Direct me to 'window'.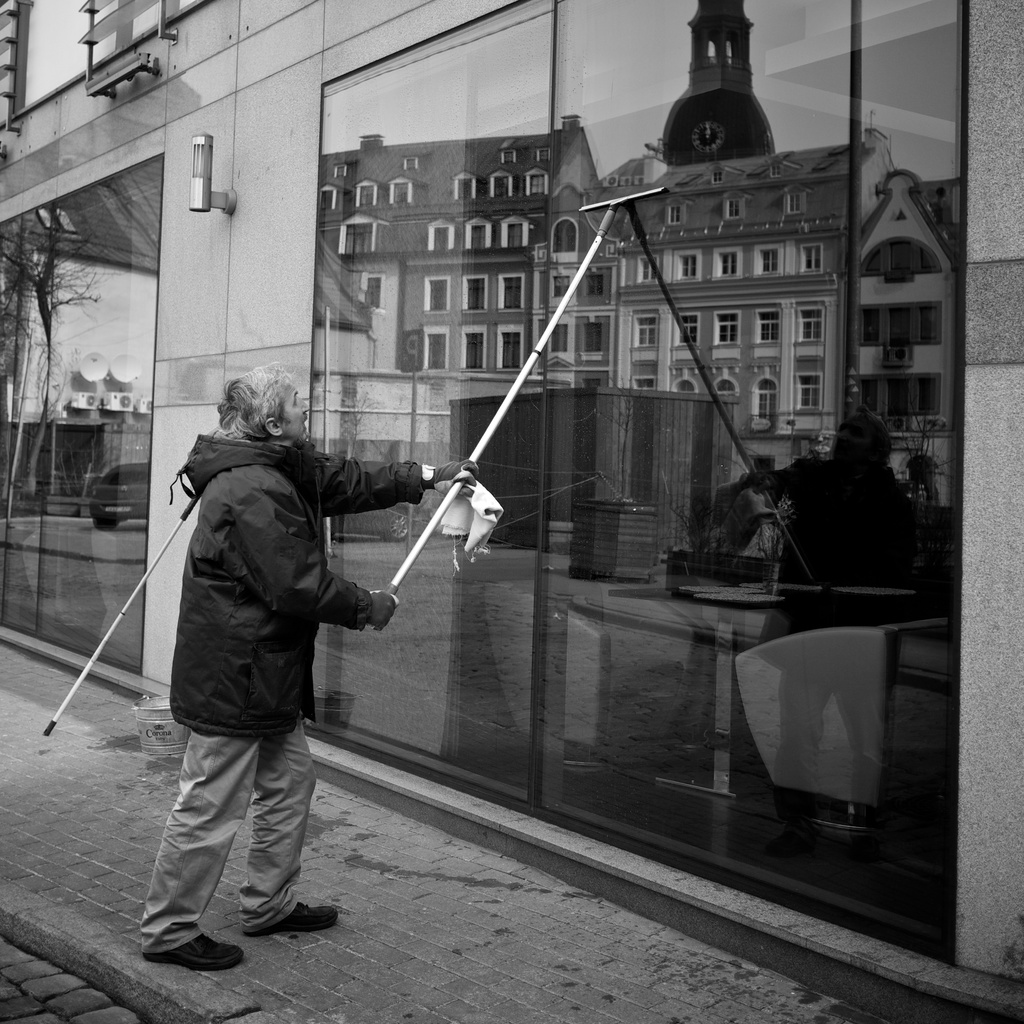
Direction: left=433, top=225, right=447, bottom=253.
